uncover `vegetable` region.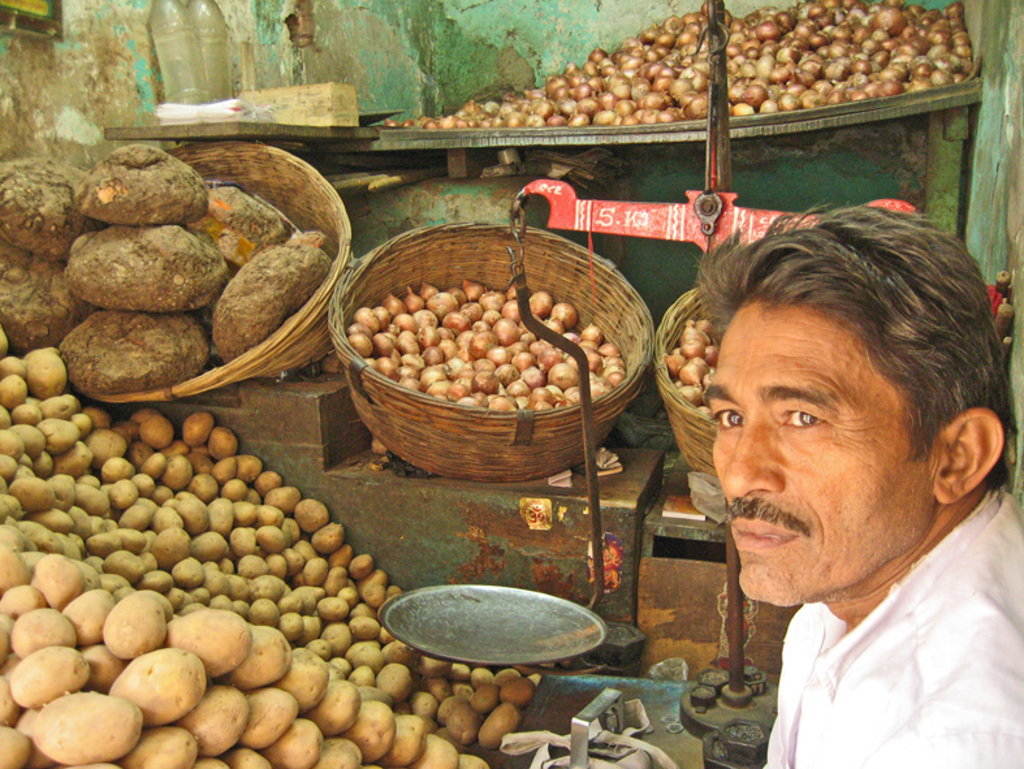
Uncovered: pyautogui.locateOnScreen(0, 247, 85, 351).
